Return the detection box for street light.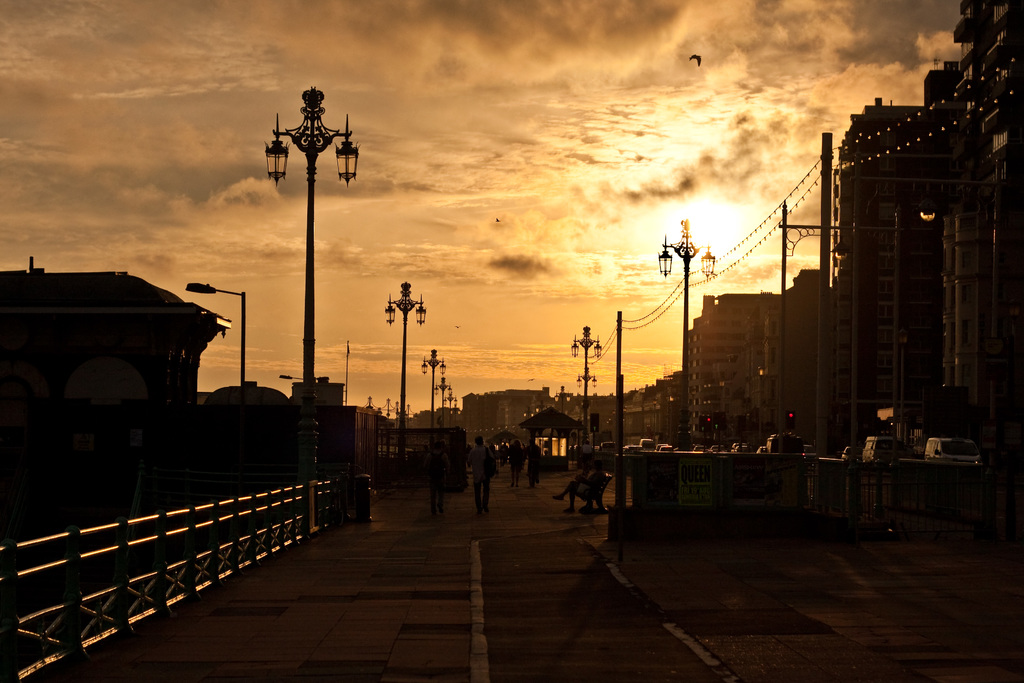
[x1=572, y1=365, x2=596, y2=439].
